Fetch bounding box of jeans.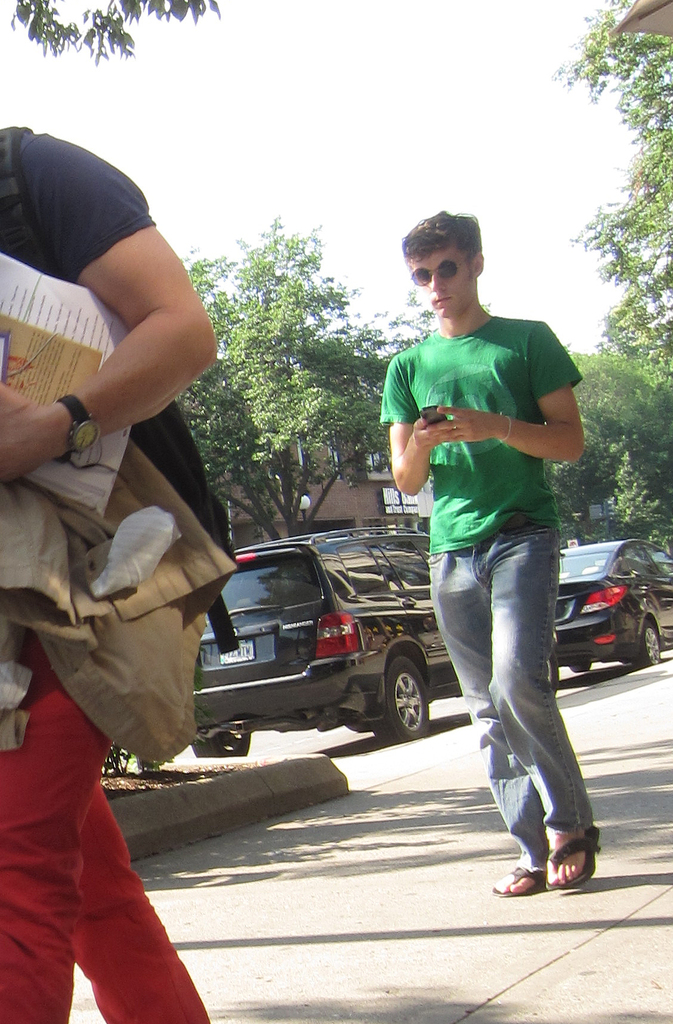
Bbox: [x1=458, y1=521, x2=612, y2=929].
